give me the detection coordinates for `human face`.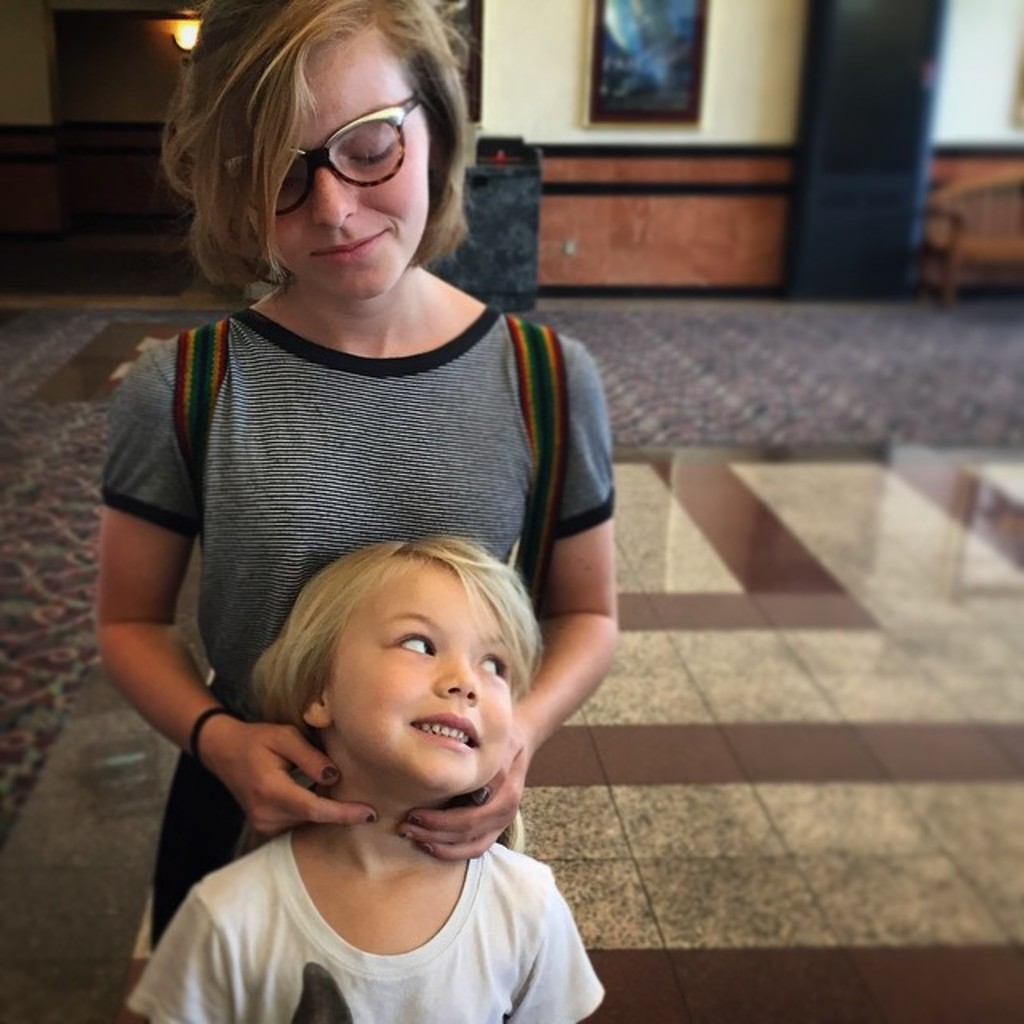
select_region(242, 34, 432, 312).
